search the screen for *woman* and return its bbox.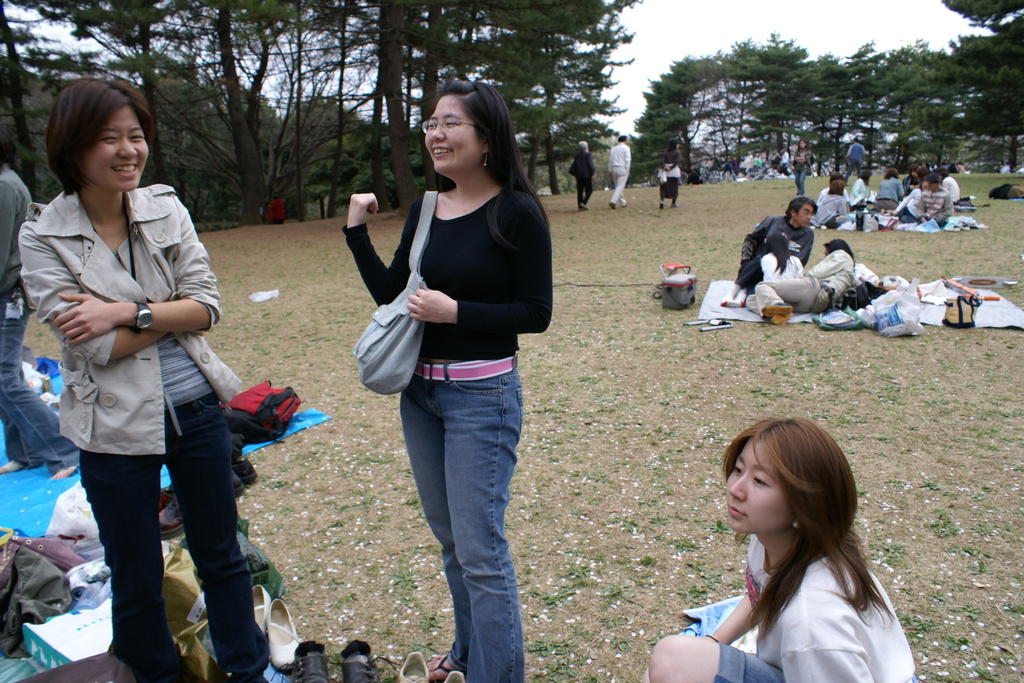
Found: 20/88/253/677.
